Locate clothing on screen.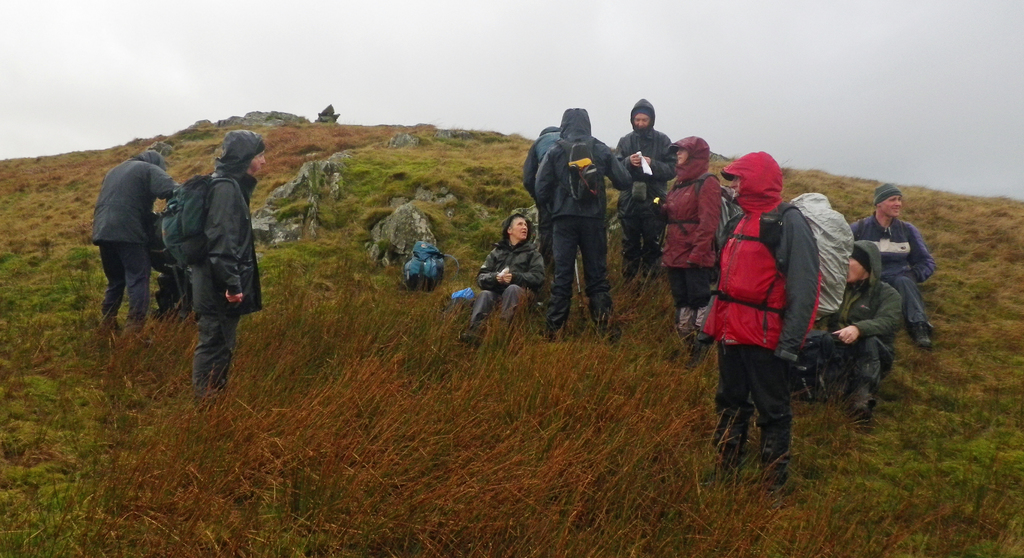
On screen at [818, 240, 903, 390].
